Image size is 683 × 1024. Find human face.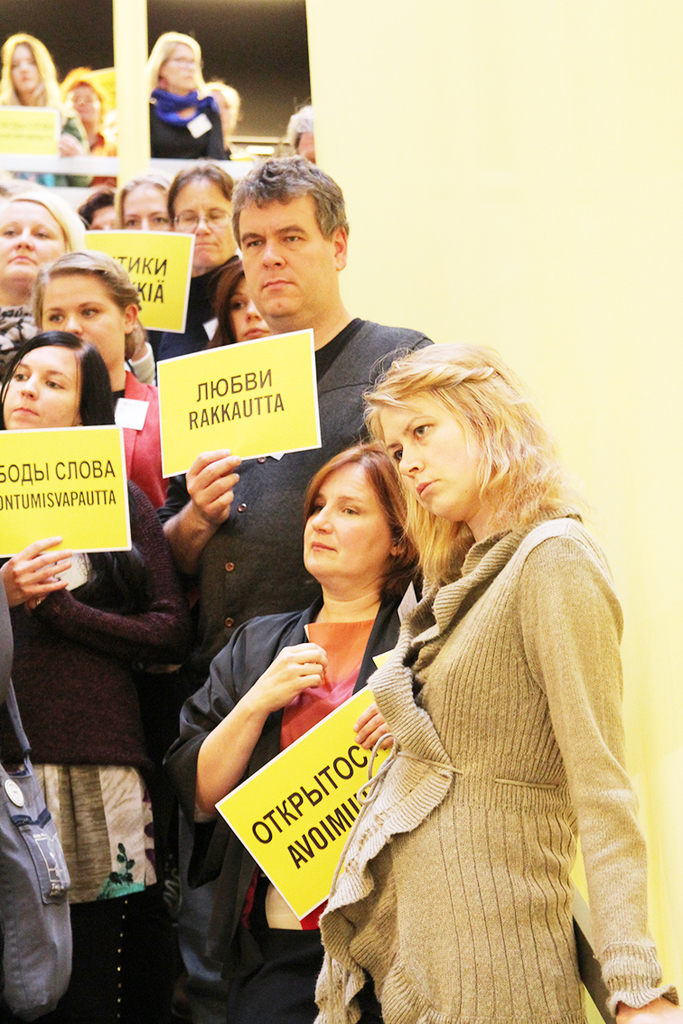
box=[1, 346, 80, 433].
